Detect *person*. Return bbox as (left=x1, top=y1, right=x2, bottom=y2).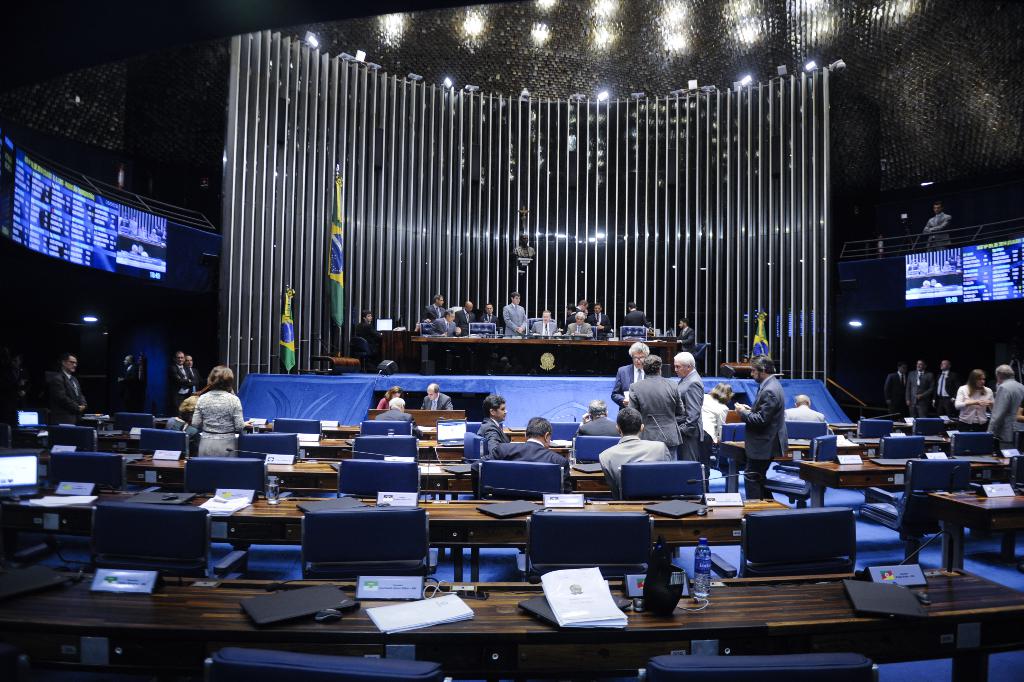
(left=419, top=386, right=455, bottom=411).
